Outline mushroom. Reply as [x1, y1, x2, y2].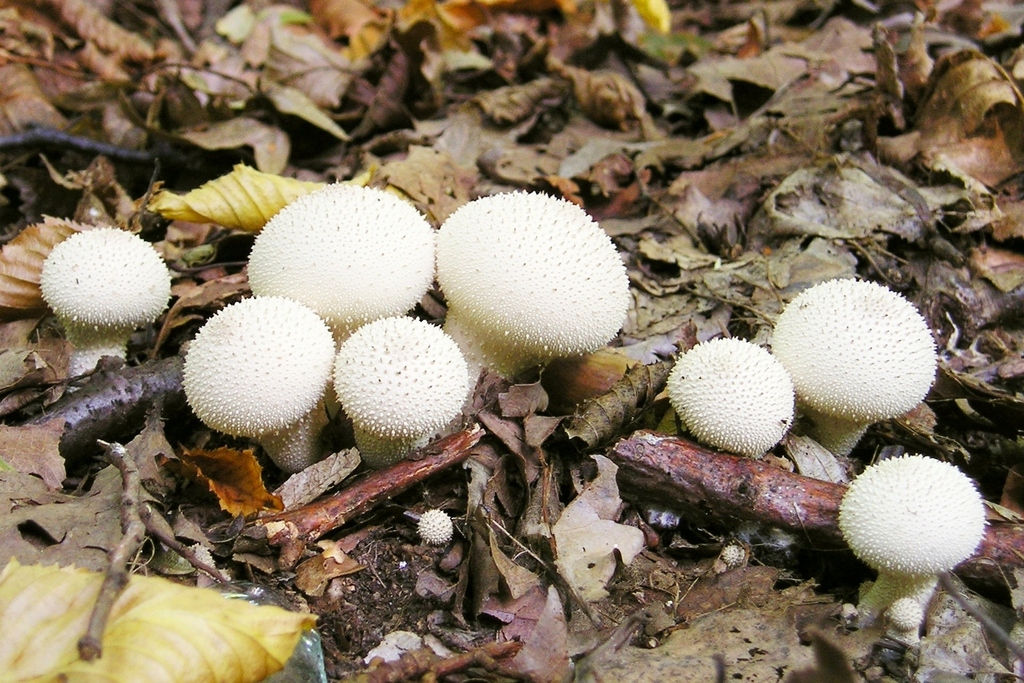
[664, 336, 797, 458].
